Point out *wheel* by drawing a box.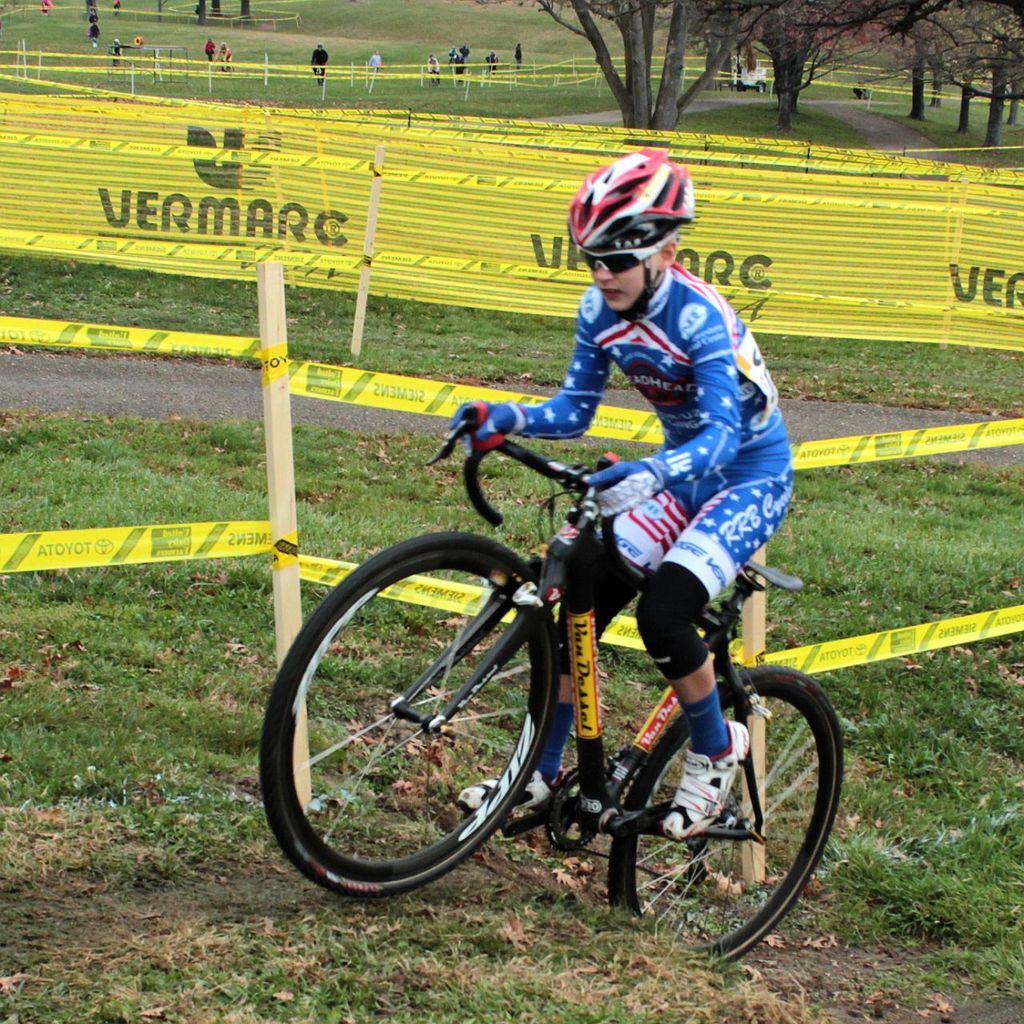
BBox(735, 85, 746, 92).
